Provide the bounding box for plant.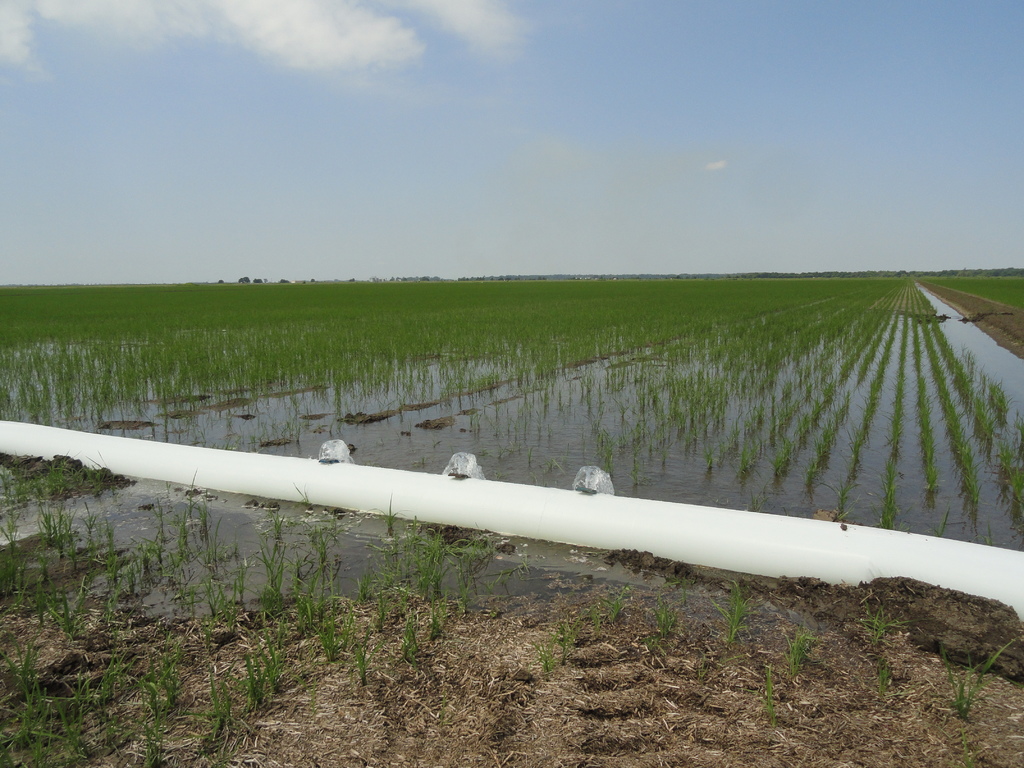
{"x1": 866, "y1": 606, "x2": 915, "y2": 651}.
